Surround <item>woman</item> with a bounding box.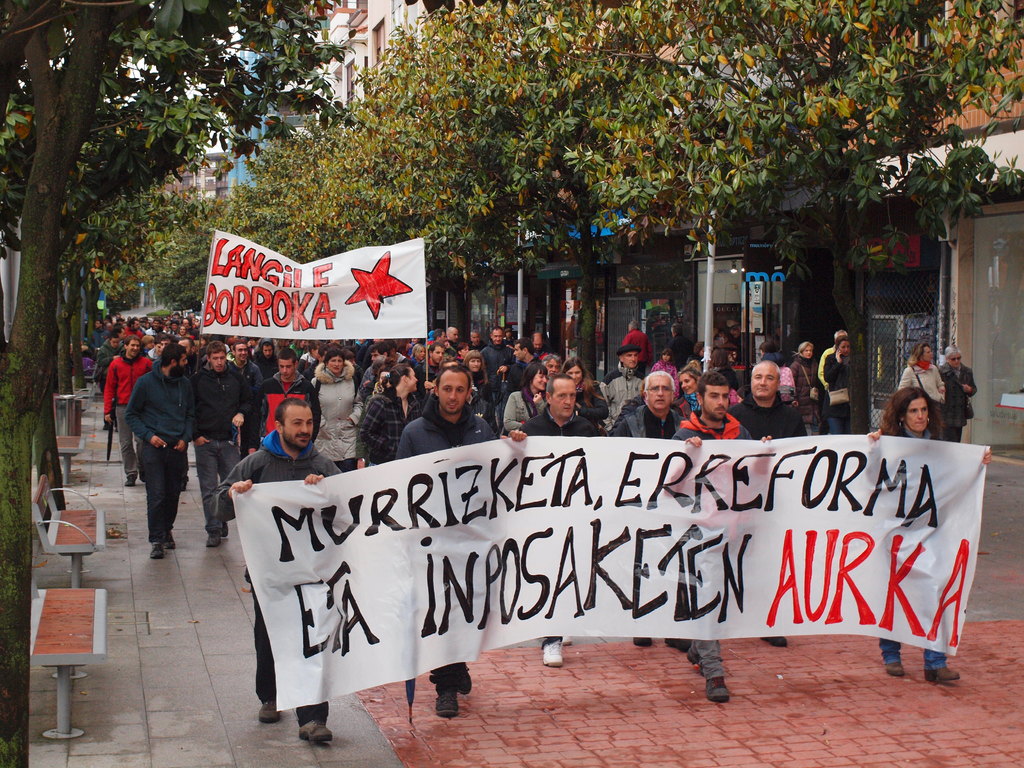
(left=672, top=368, right=702, bottom=414).
